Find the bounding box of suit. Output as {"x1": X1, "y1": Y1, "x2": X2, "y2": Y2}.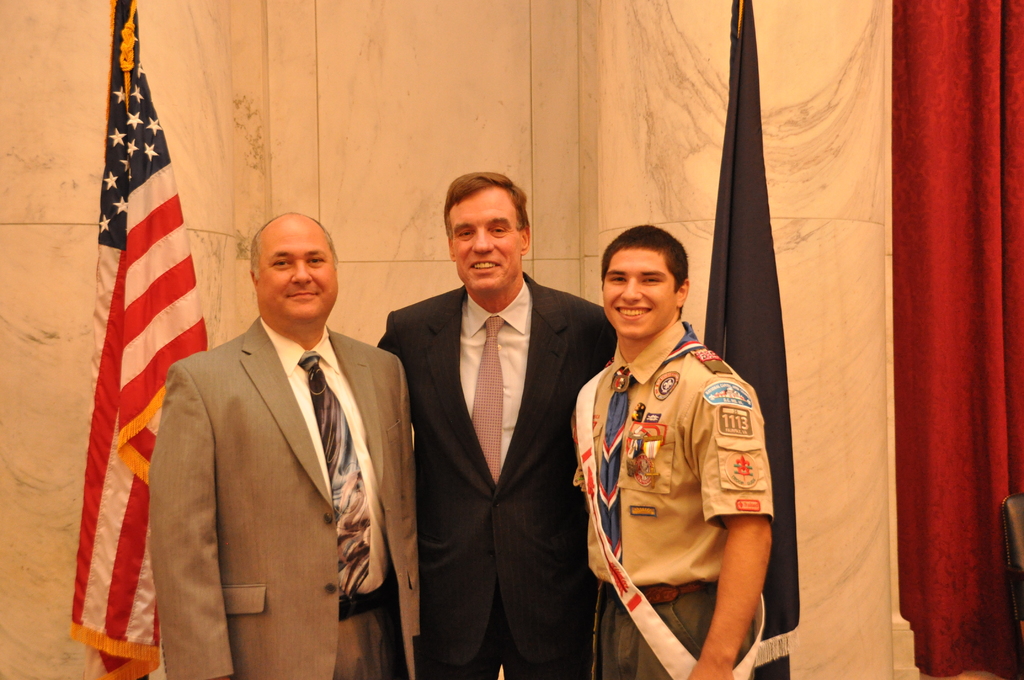
{"x1": 388, "y1": 174, "x2": 608, "y2": 679}.
